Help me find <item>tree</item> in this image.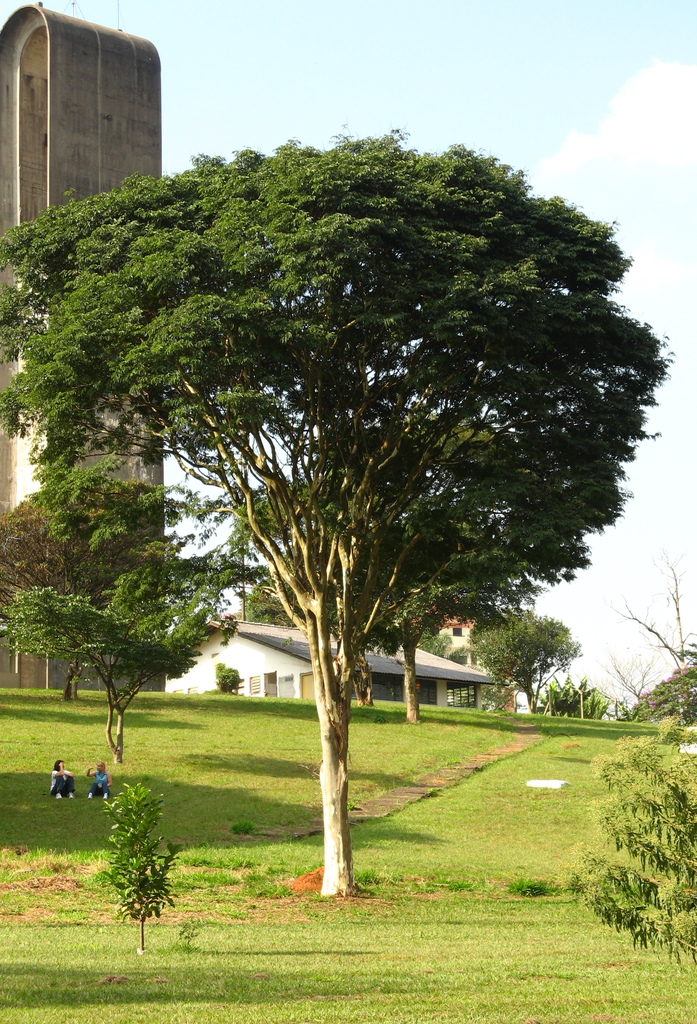
Found it: crop(622, 616, 696, 736).
